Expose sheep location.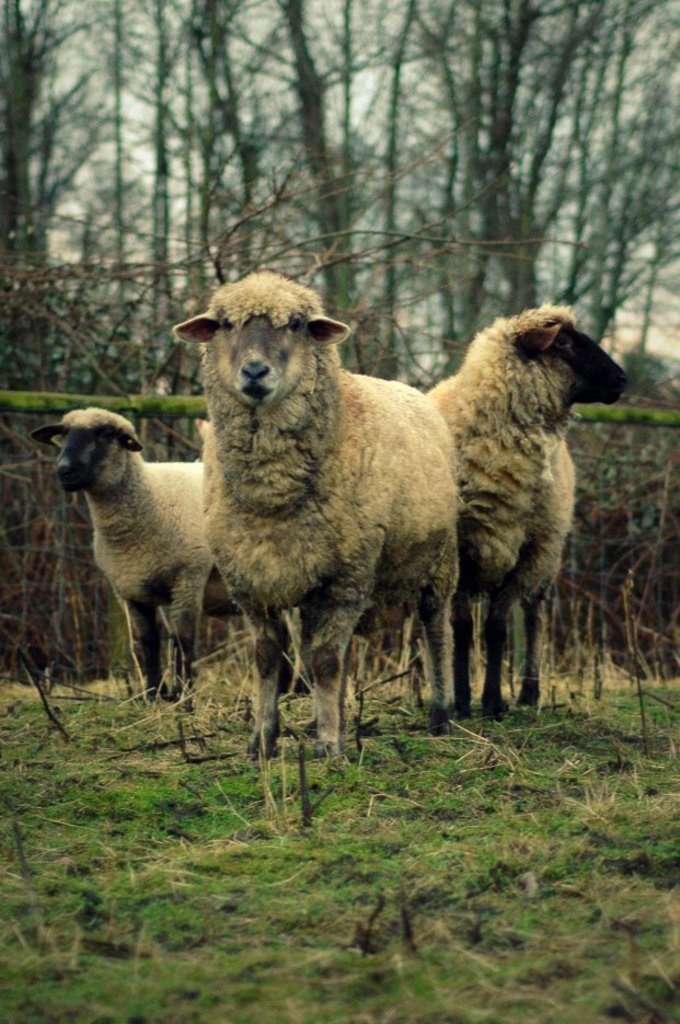
Exposed at [x1=30, y1=404, x2=241, y2=711].
